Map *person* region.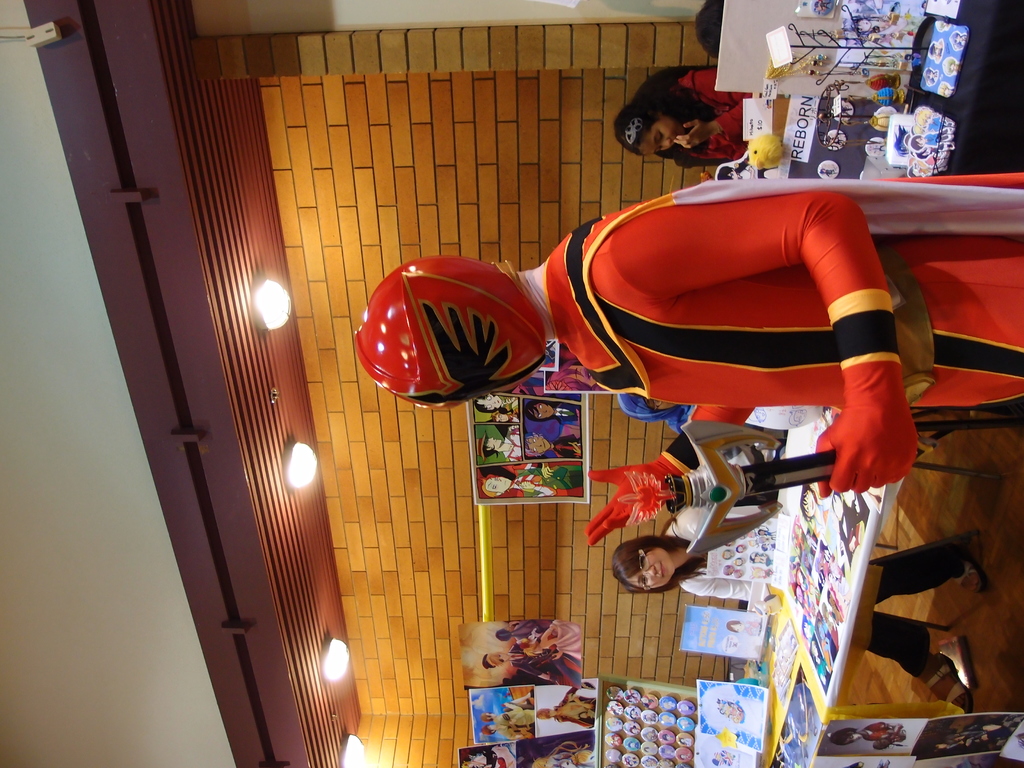
Mapped to detection(483, 638, 582, 689).
